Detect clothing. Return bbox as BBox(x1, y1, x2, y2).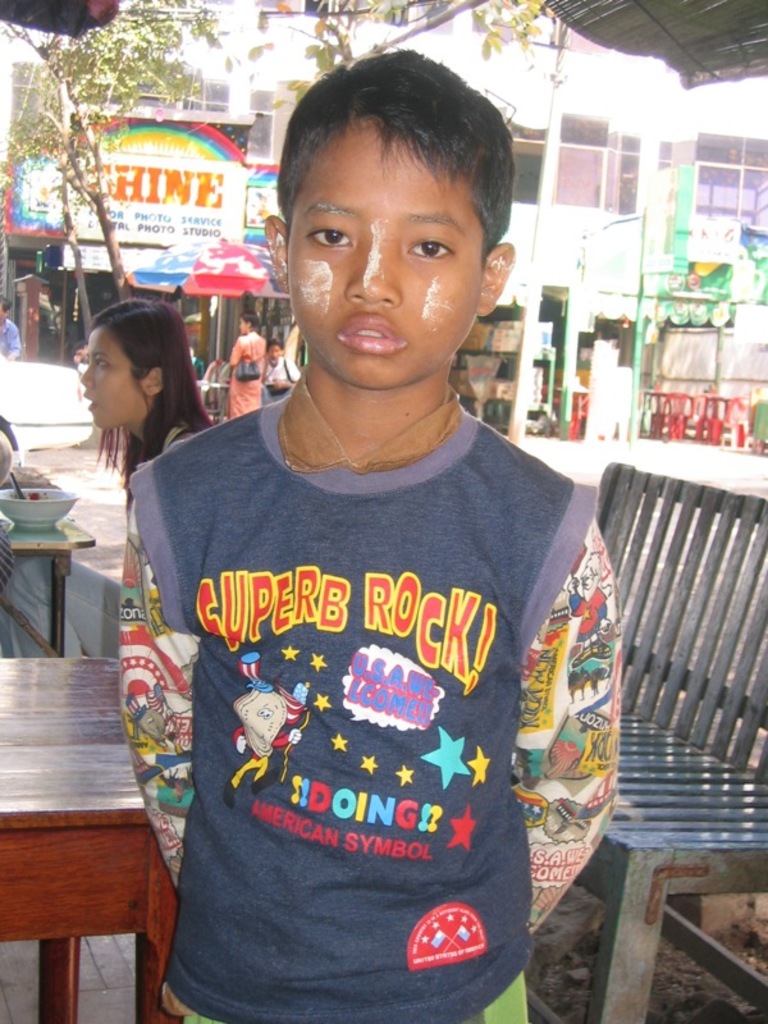
BBox(138, 403, 193, 460).
